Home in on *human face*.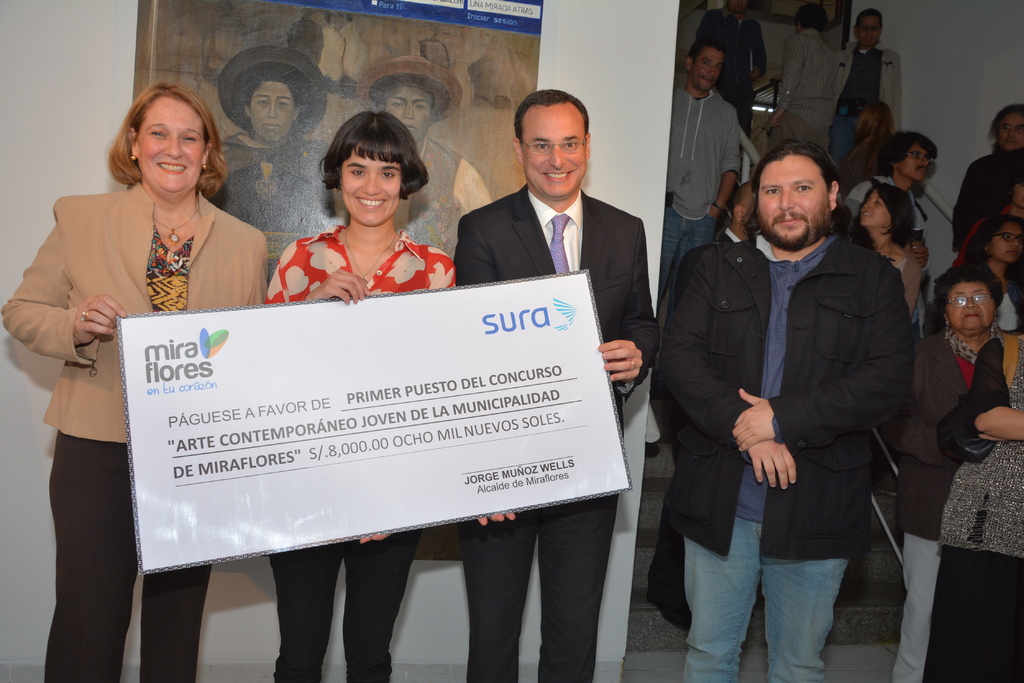
Homed in at x1=133, y1=86, x2=205, y2=189.
